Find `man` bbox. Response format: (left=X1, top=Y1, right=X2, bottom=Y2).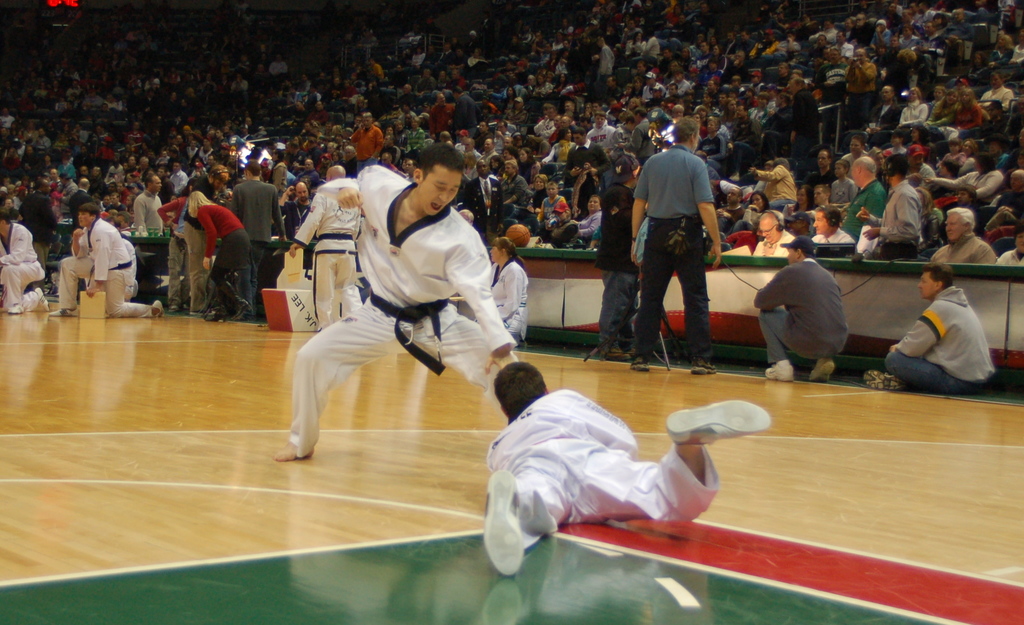
(left=664, top=84, right=683, bottom=100).
